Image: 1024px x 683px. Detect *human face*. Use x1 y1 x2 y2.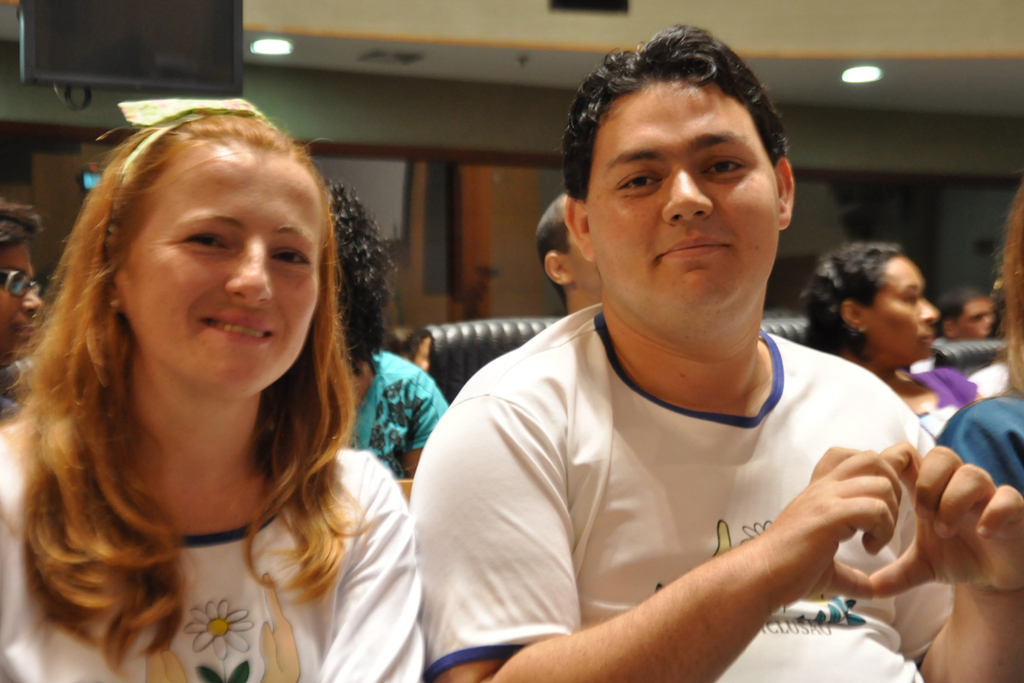
956 301 986 337.
